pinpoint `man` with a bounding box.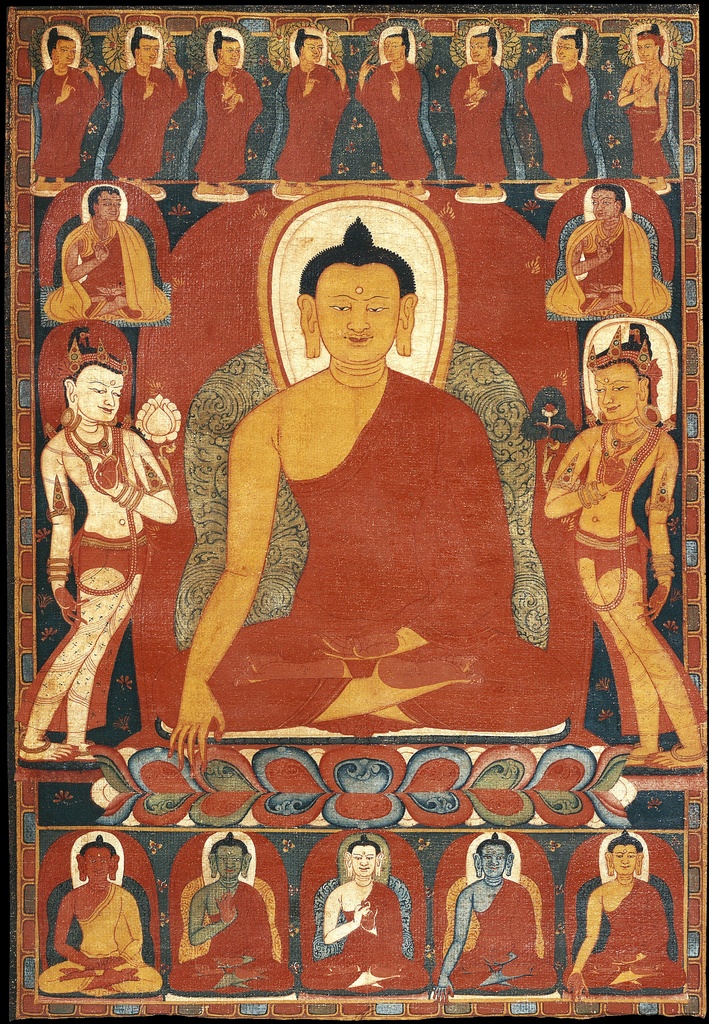
box(444, 836, 575, 1009).
